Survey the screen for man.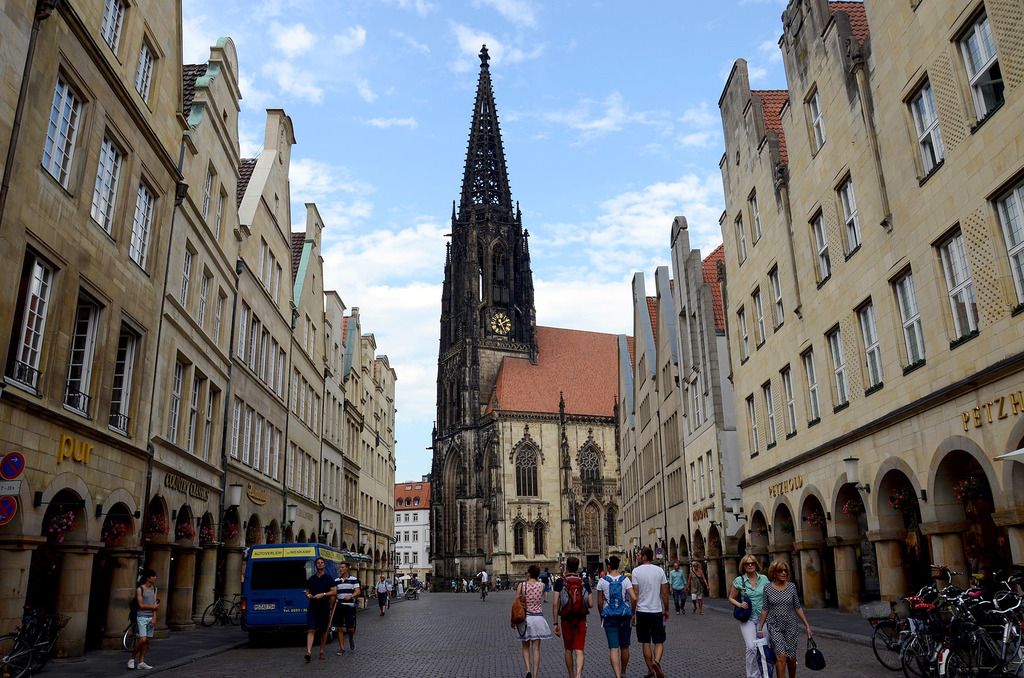
Survey found: Rect(631, 545, 668, 677).
